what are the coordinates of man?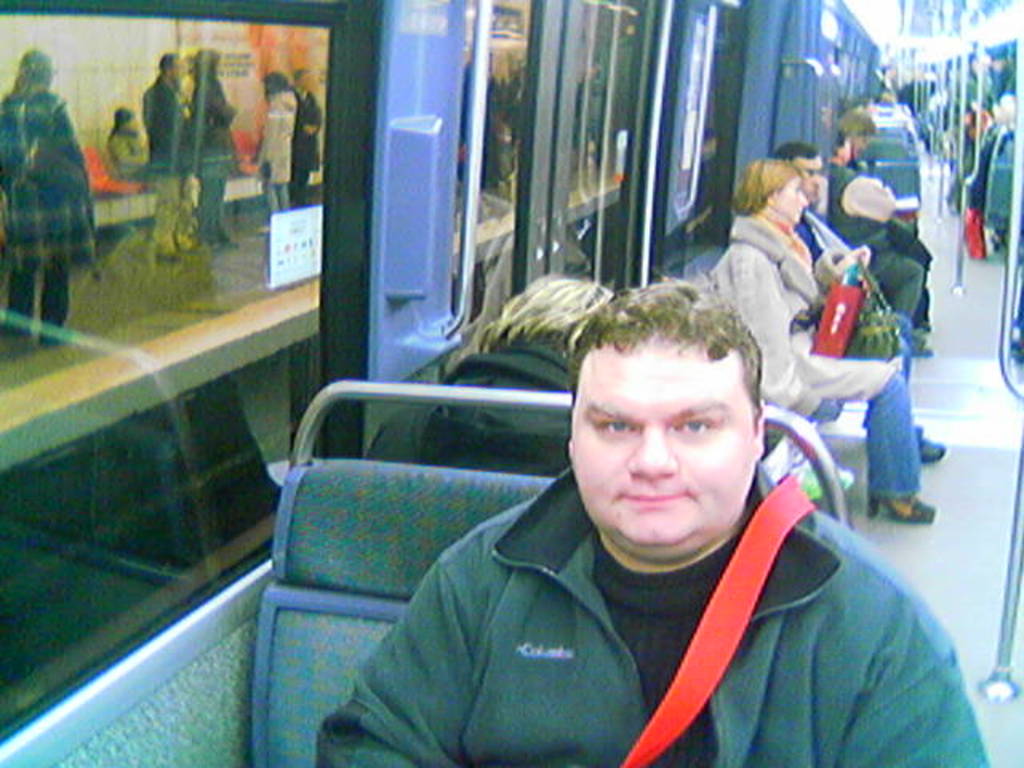
region(778, 138, 947, 470).
